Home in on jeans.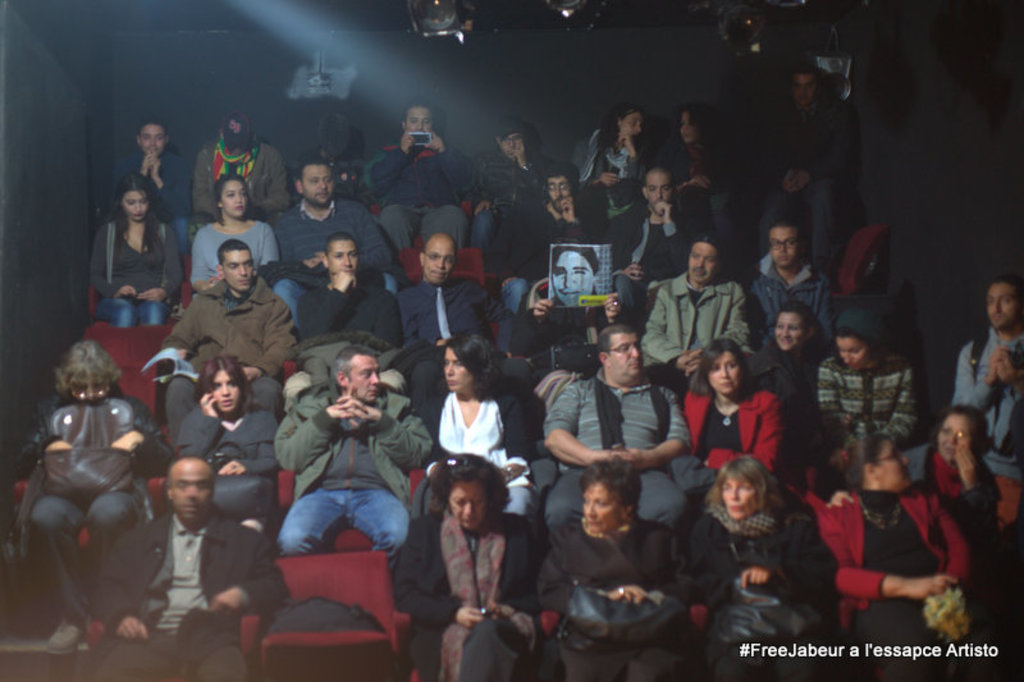
Homed in at 95,294,163,328.
